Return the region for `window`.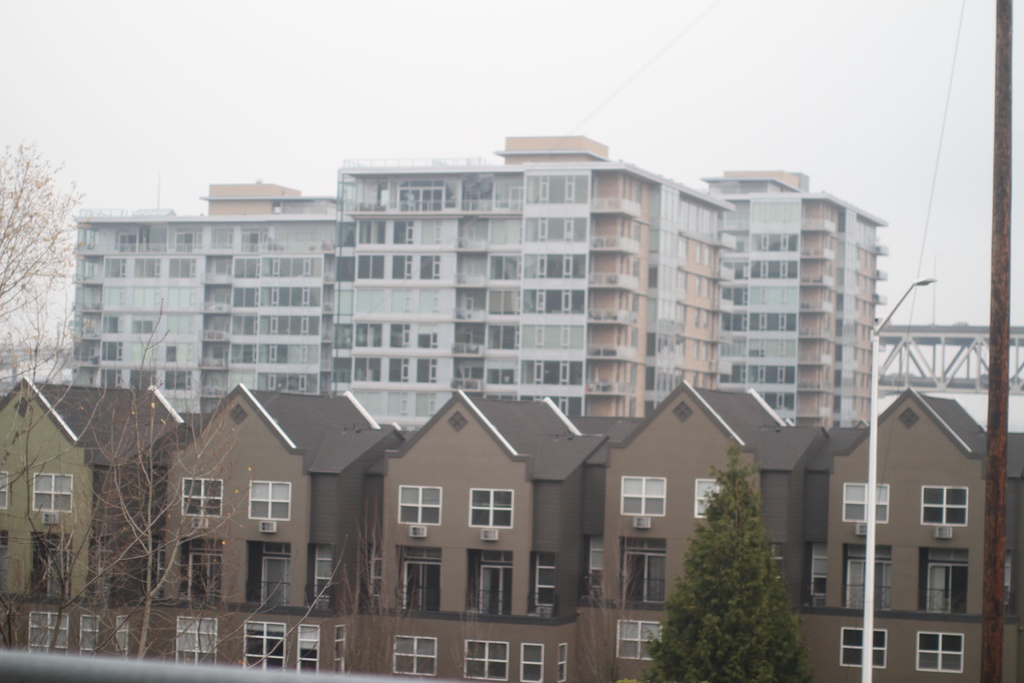
region(291, 347, 320, 365).
